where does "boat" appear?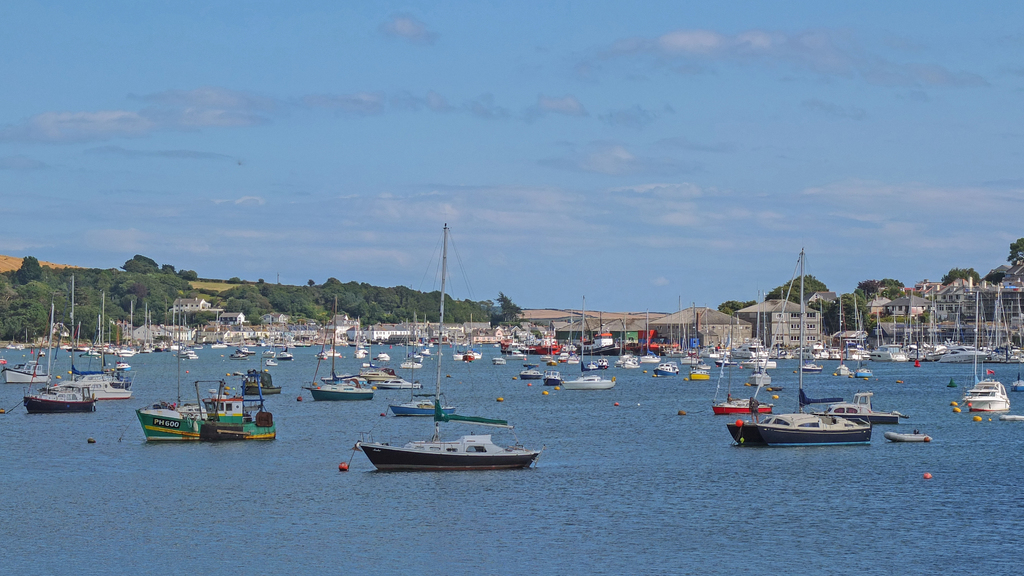
Appears at BBox(308, 296, 372, 398).
